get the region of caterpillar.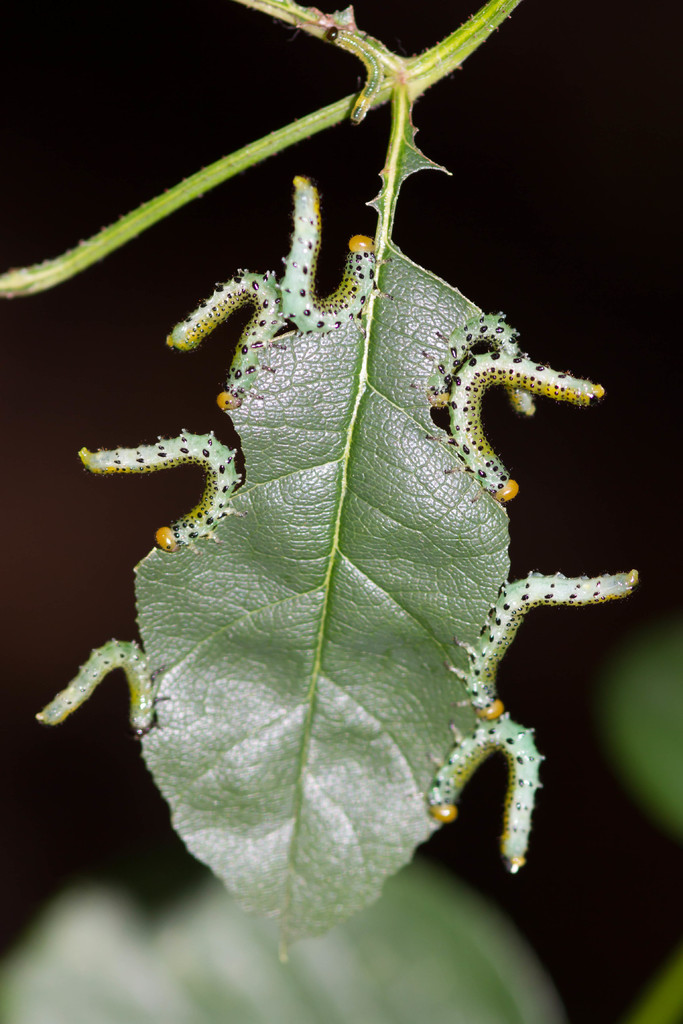
BBox(443, 570, 632, 708).
